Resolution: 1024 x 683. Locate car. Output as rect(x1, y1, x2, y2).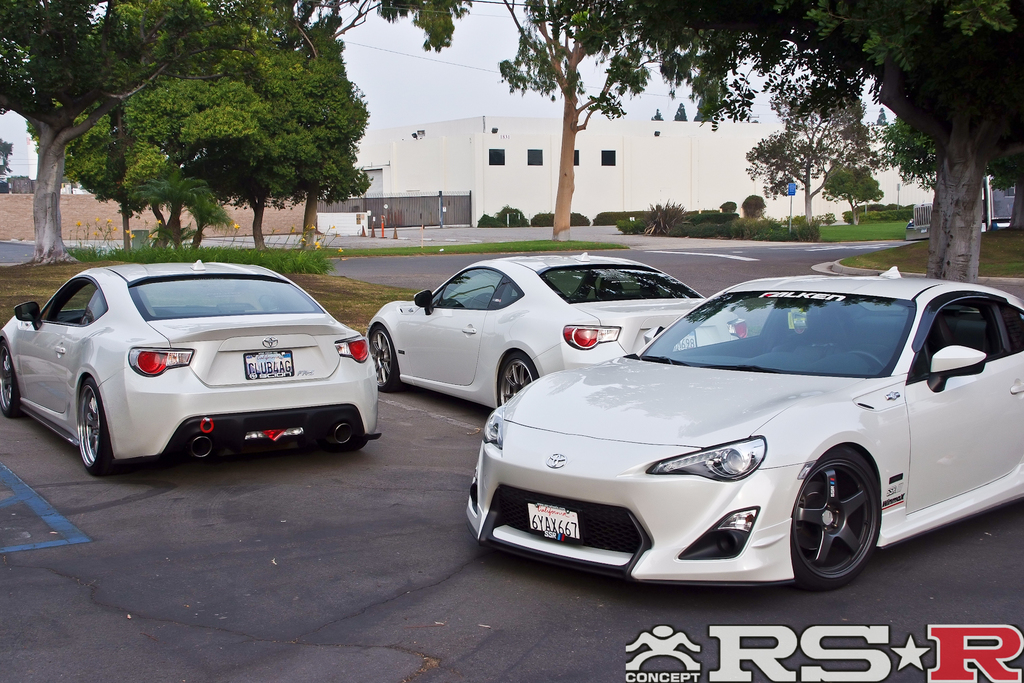
rect(466, 259, 1023, 591).
